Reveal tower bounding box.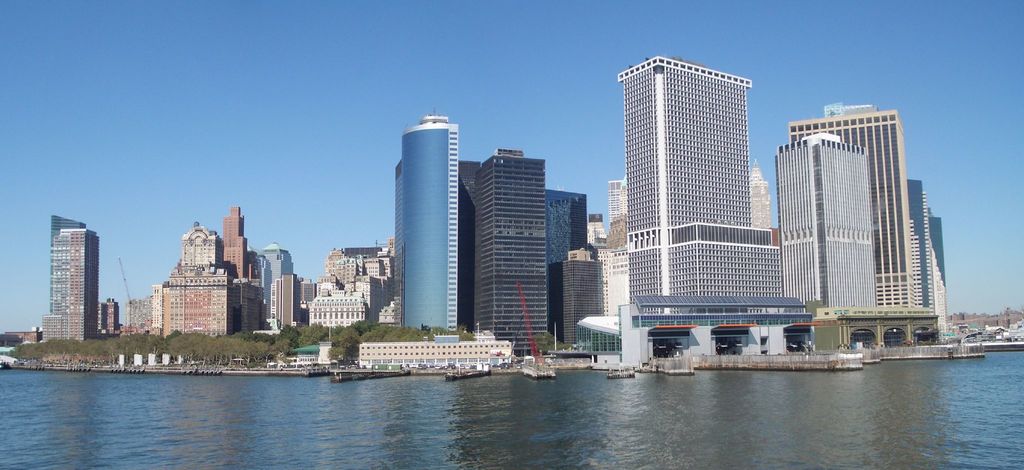
Revealed: (619, 44, 815, 369).
